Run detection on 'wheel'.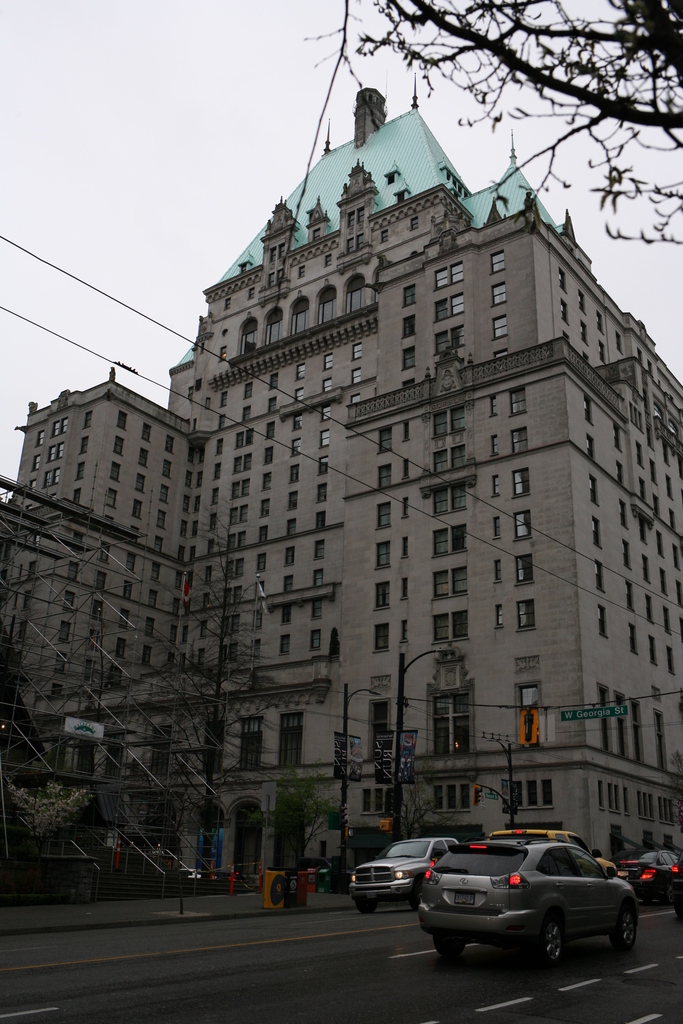
Result: left=429, top=940, right=462, bottom=959.
